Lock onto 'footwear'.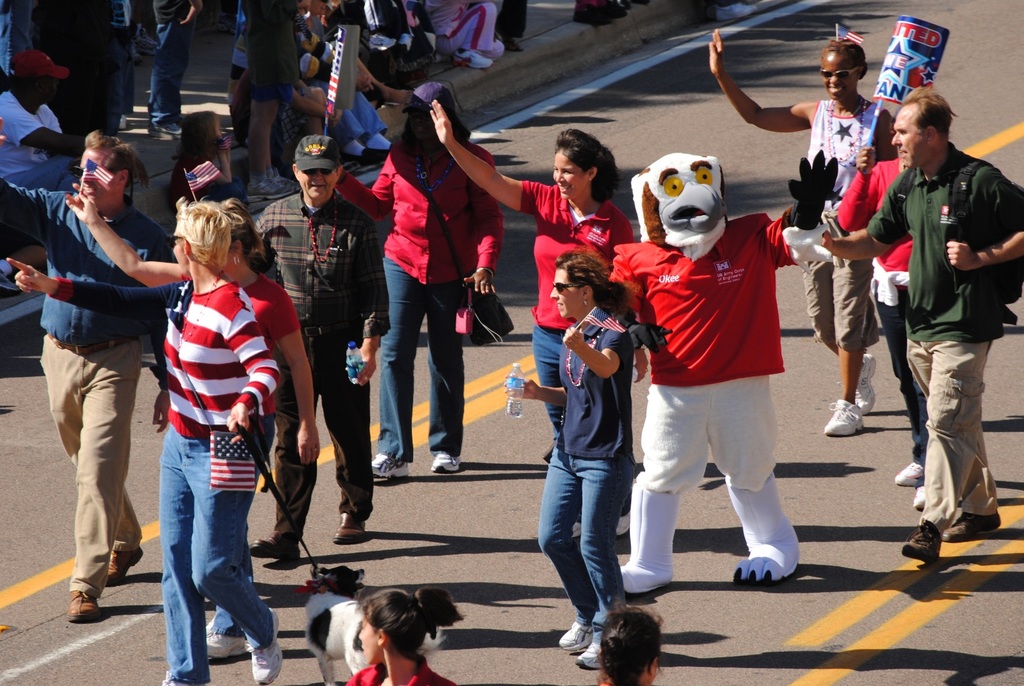
Locked: rect(0, 265, 20, 295).
